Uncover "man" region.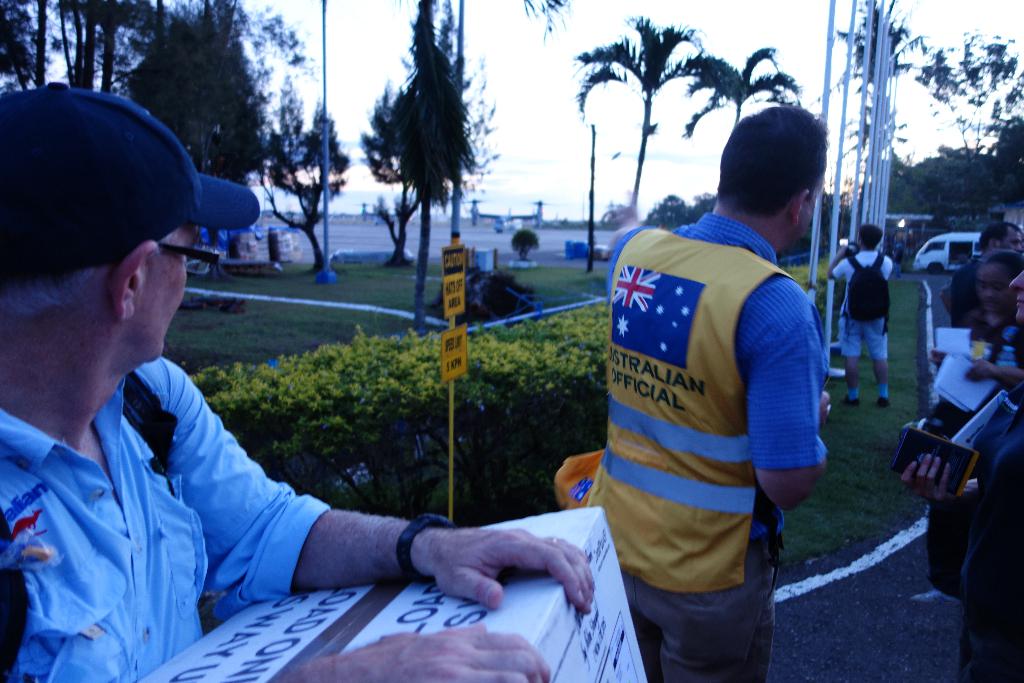
Uncovered: x1=946 y1=213 x2=1023 y2=343.
